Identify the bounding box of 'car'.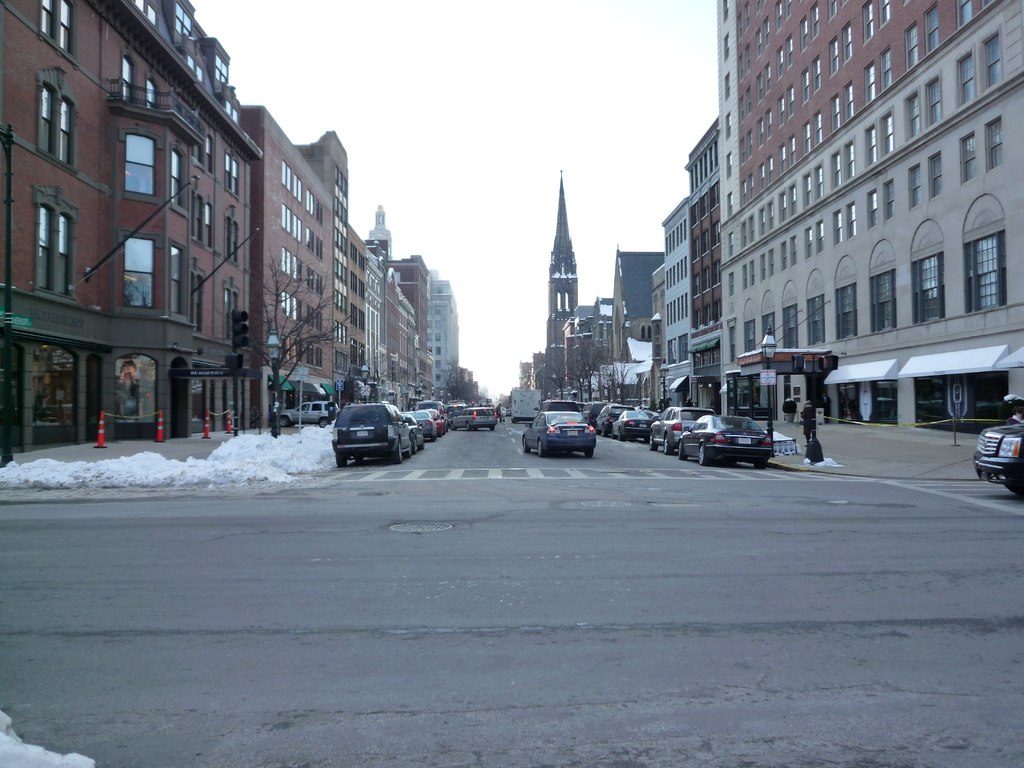
<box>973,419,1023,504</box>.
